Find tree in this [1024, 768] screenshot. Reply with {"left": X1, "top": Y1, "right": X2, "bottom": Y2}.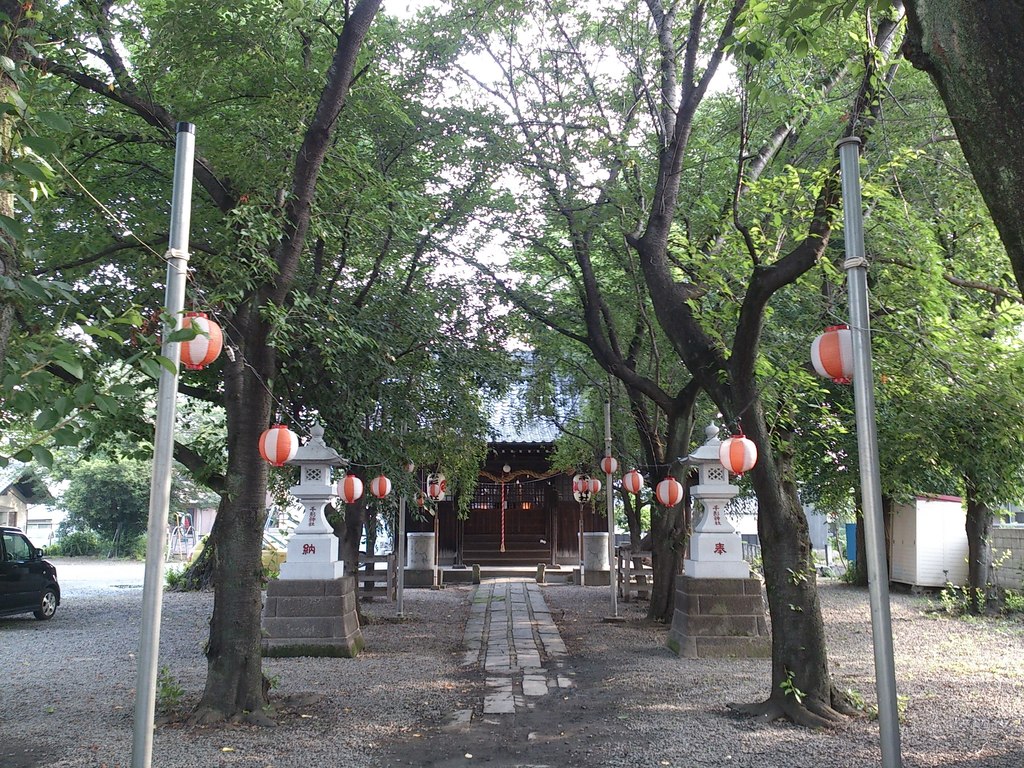
{"left": 616, "top": 0, "right": 911, "bottom": 730}.
